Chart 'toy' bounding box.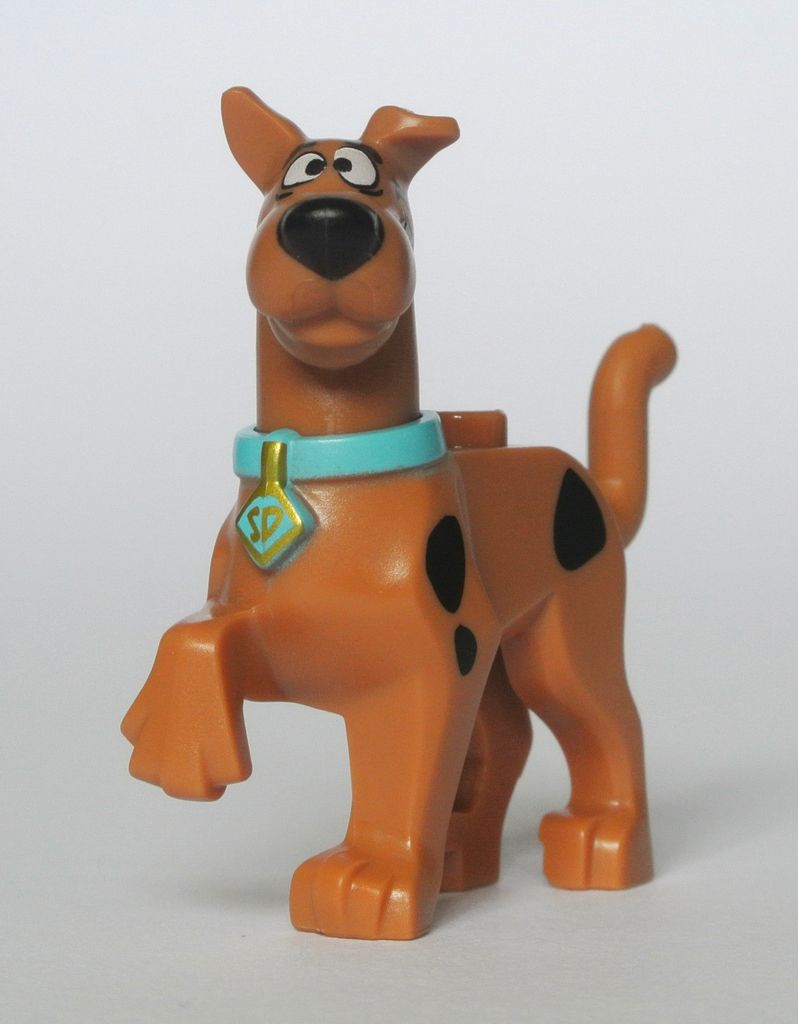
Charted: (127, 111, 676, 888).
